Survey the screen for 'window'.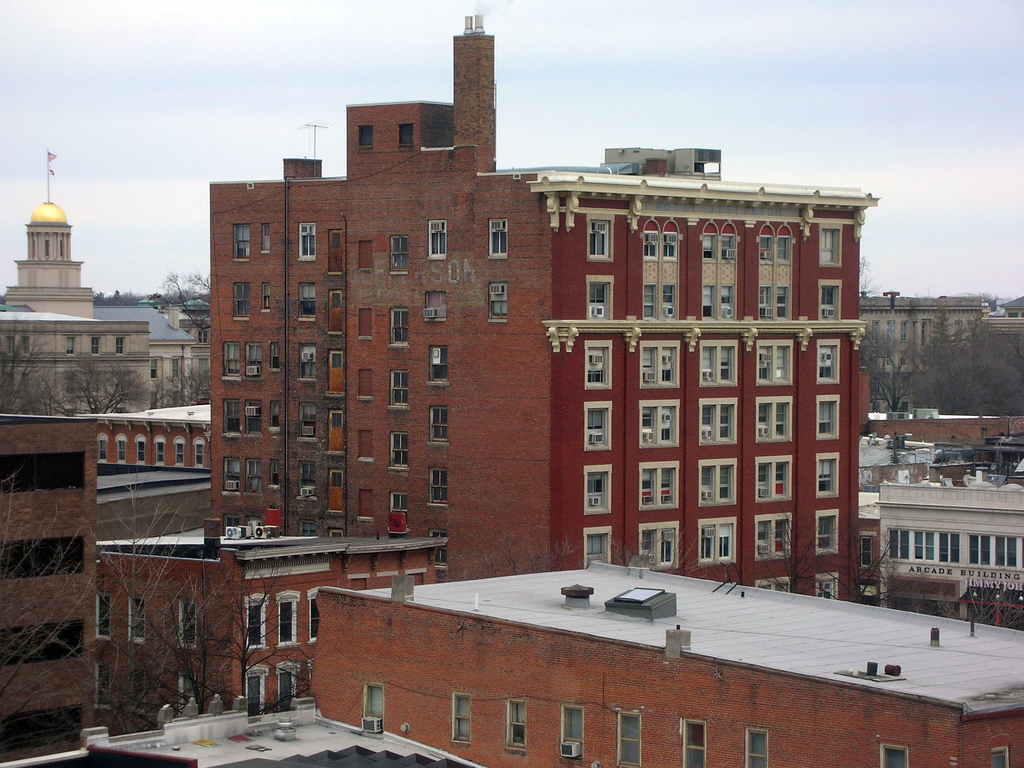
Survey found: BBox(159, 442, 166, 465).
